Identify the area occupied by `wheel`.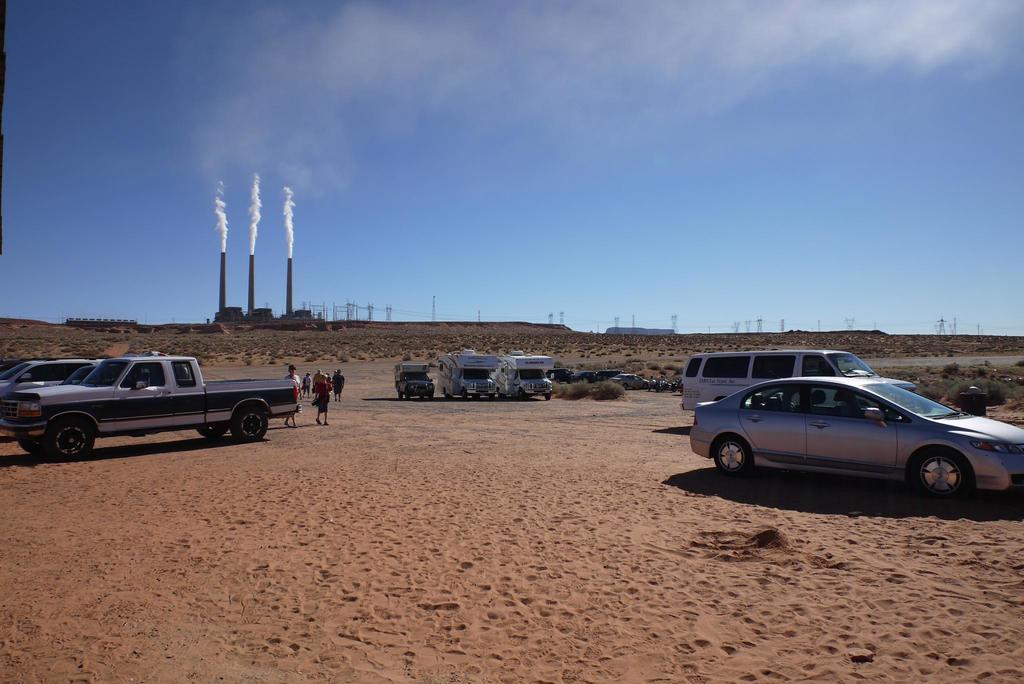
Area: BBox(462, 390, 468, 399).
